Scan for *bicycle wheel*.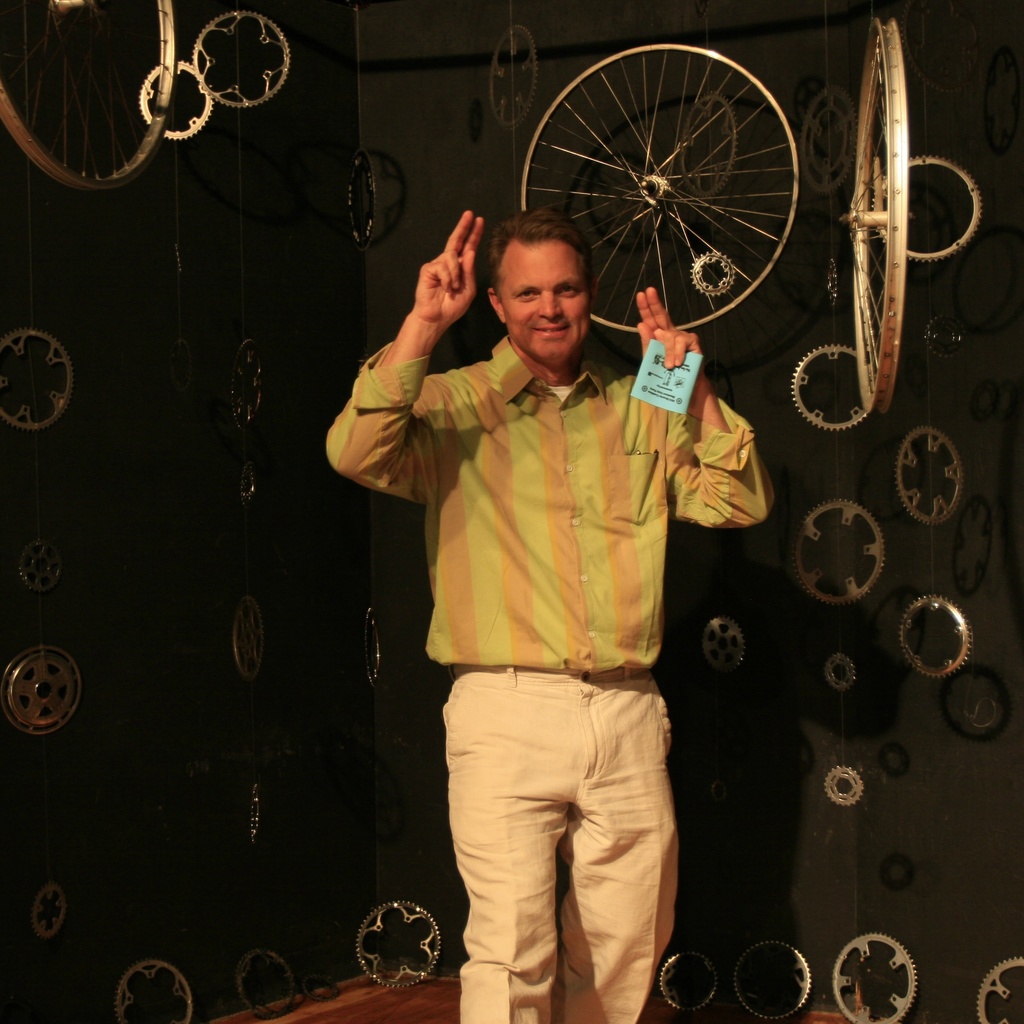
Scan result: crop(511, 40, 813, 348).
